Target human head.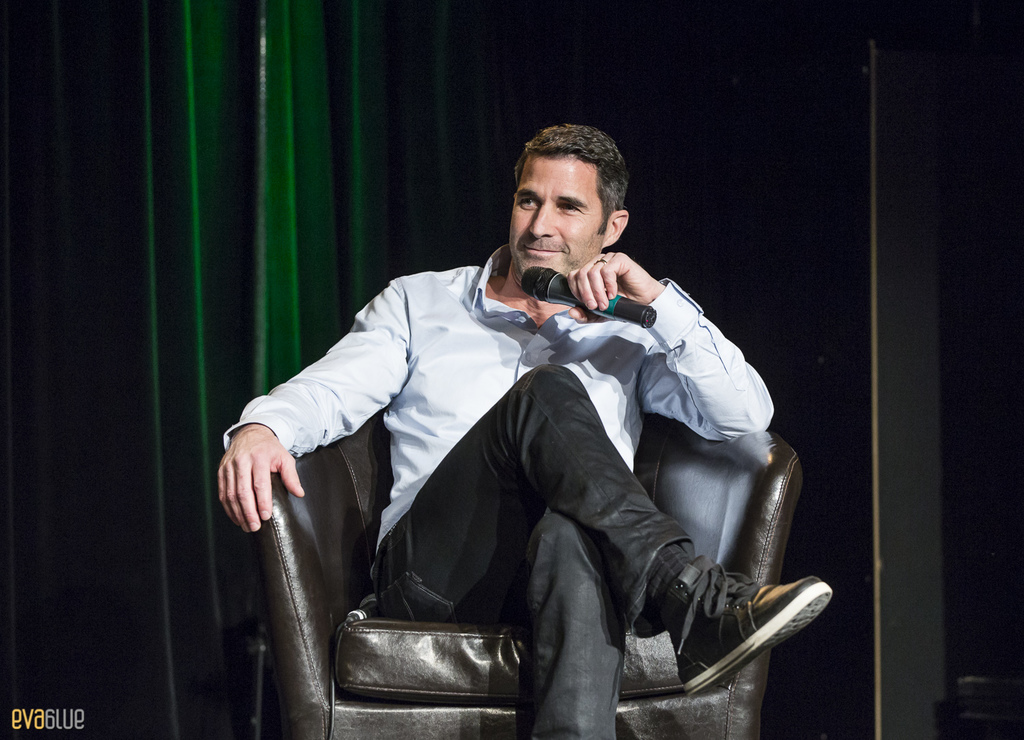
Target region: [504, 122, 632, 287].
